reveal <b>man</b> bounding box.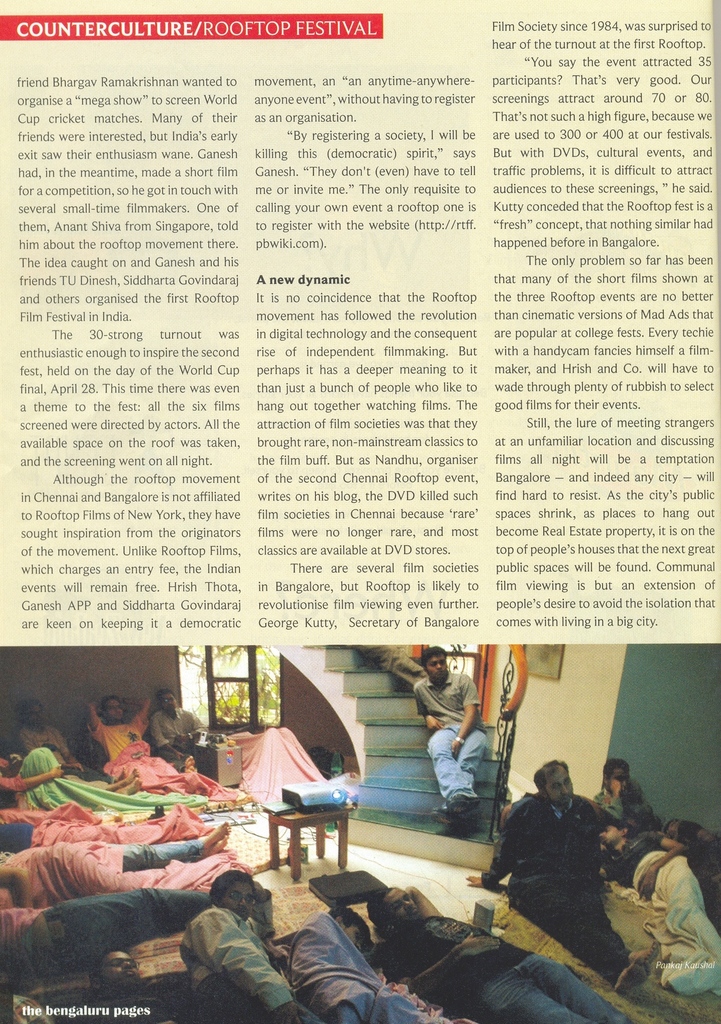
Revealed: 150 682 206 771.
